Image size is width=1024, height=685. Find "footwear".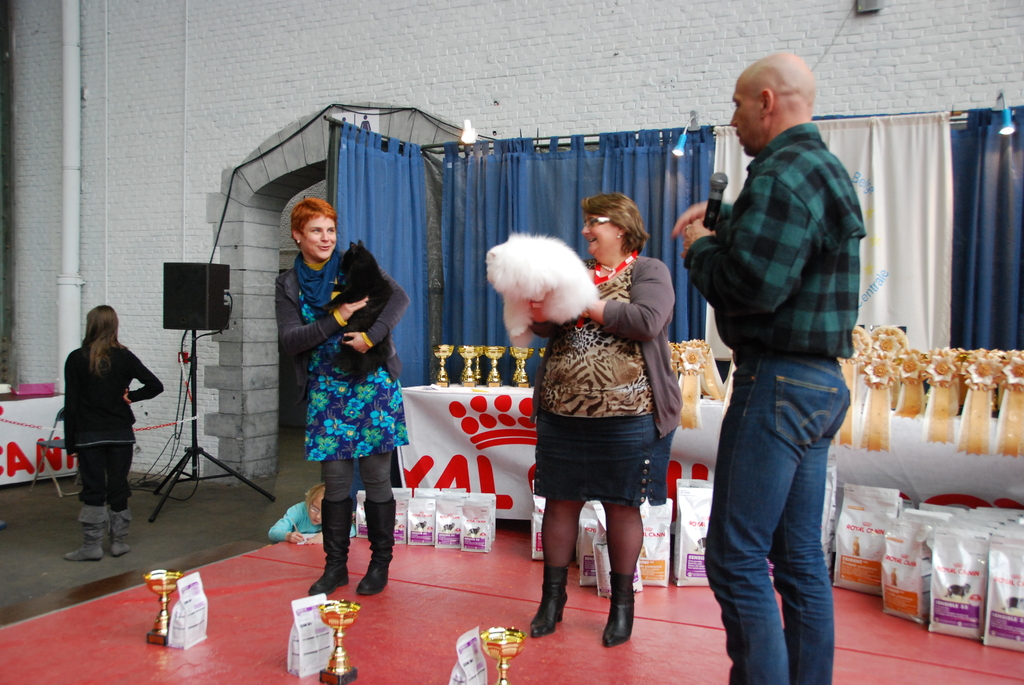
locate(527, 562, 572, 637).
